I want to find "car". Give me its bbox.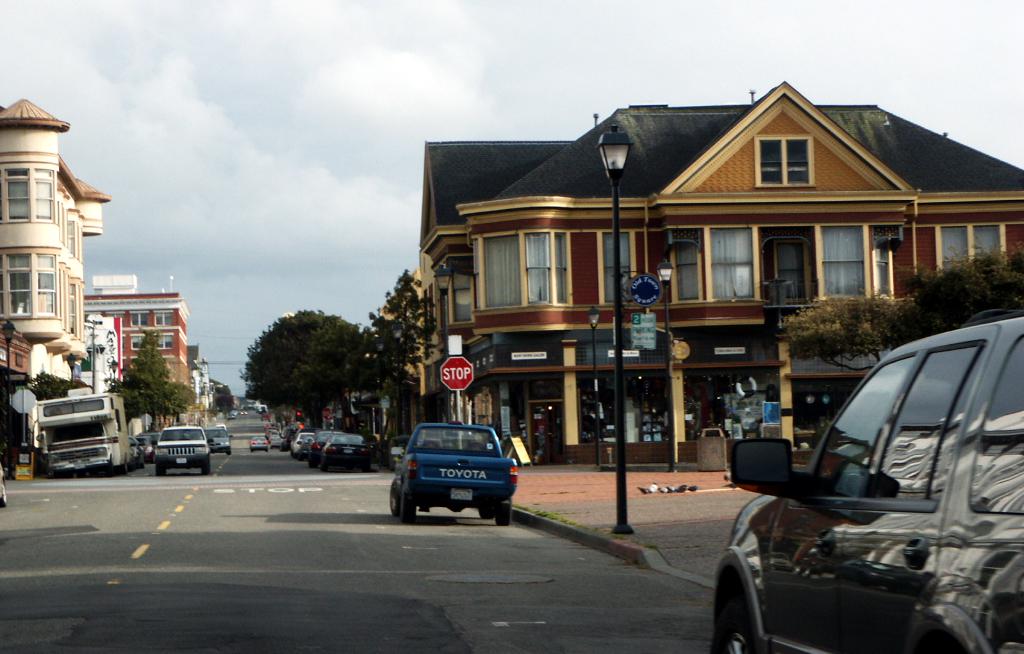
box(708, 305, 1023, 653).
